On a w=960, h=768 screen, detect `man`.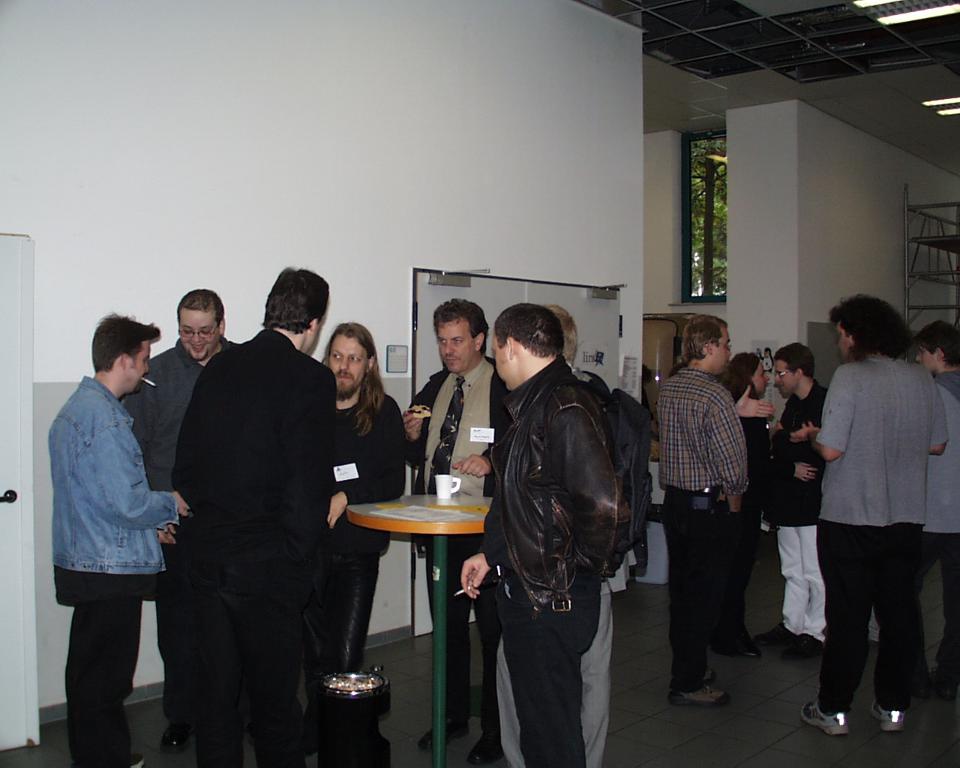
pyautogui.locateOnScreen(766, 339, 831, 661).
